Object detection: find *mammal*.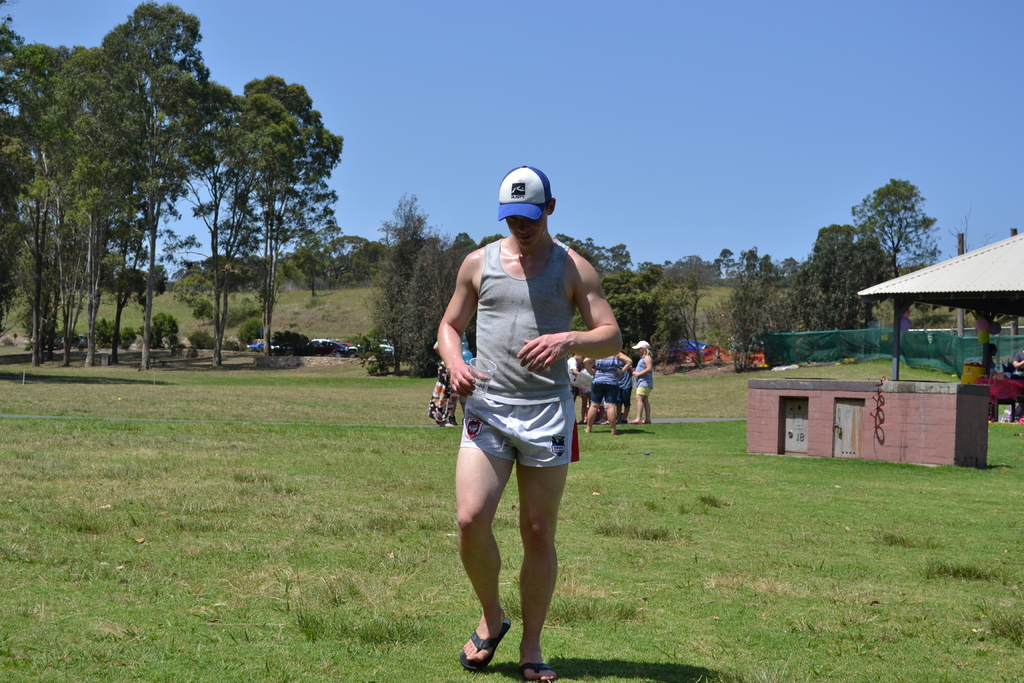
(x1=570, y1=352, x2=584, y2=400).
